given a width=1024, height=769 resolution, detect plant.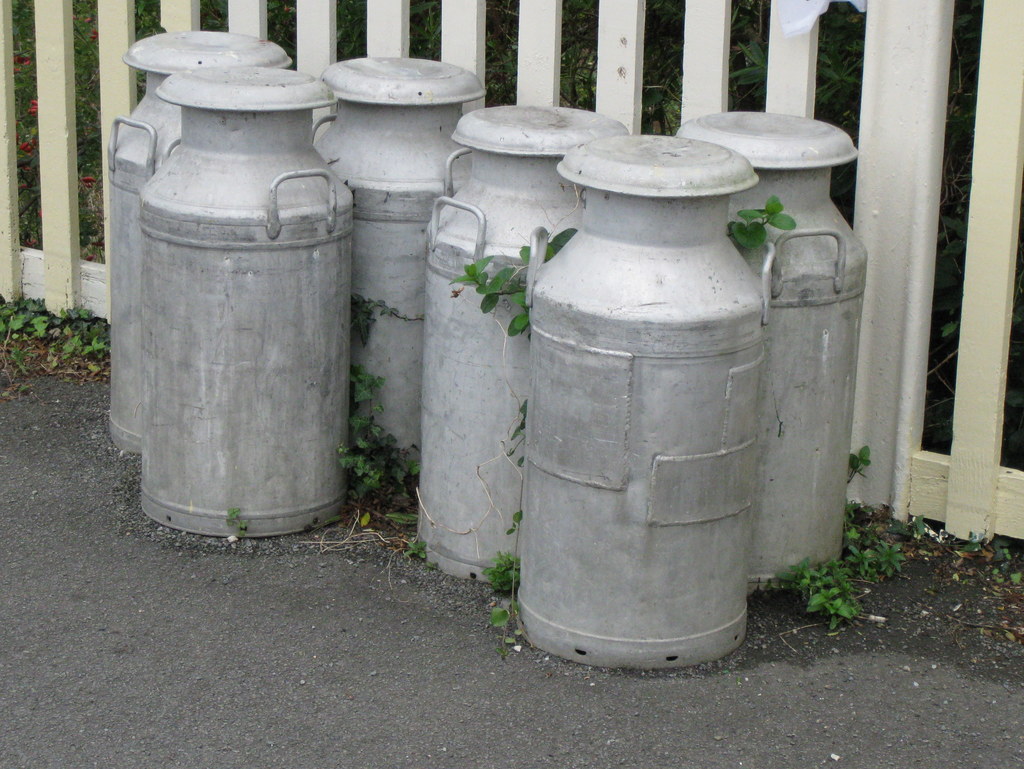
723,193,798,250.
